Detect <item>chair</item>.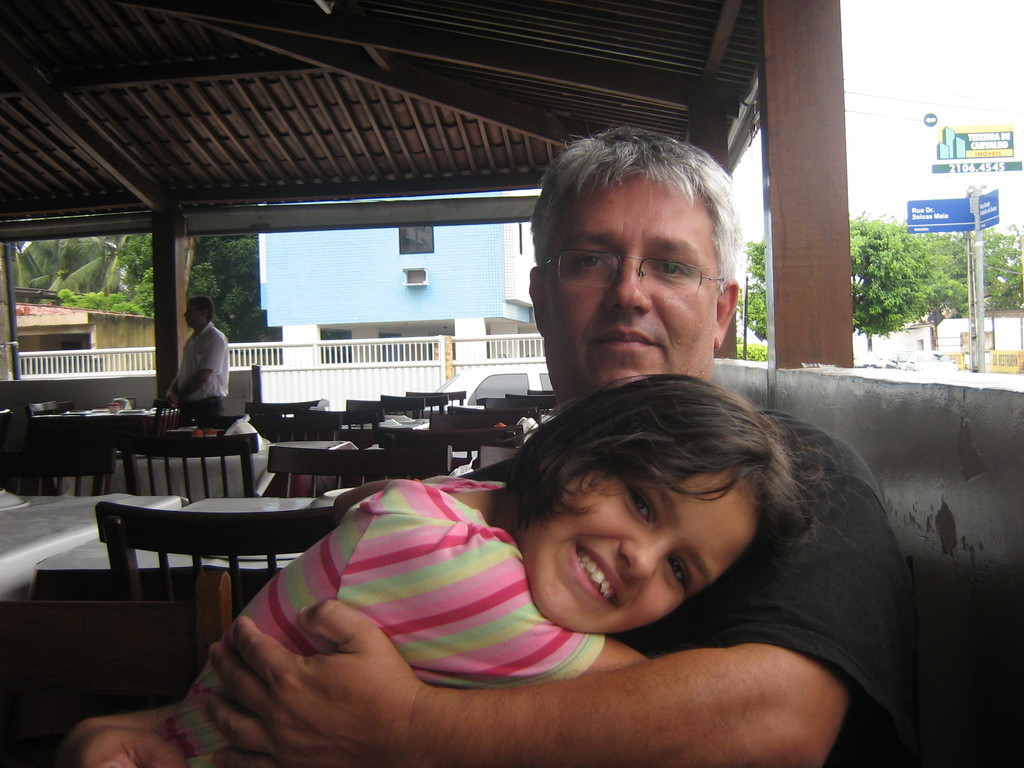
Detected at 120:394:185:475.
